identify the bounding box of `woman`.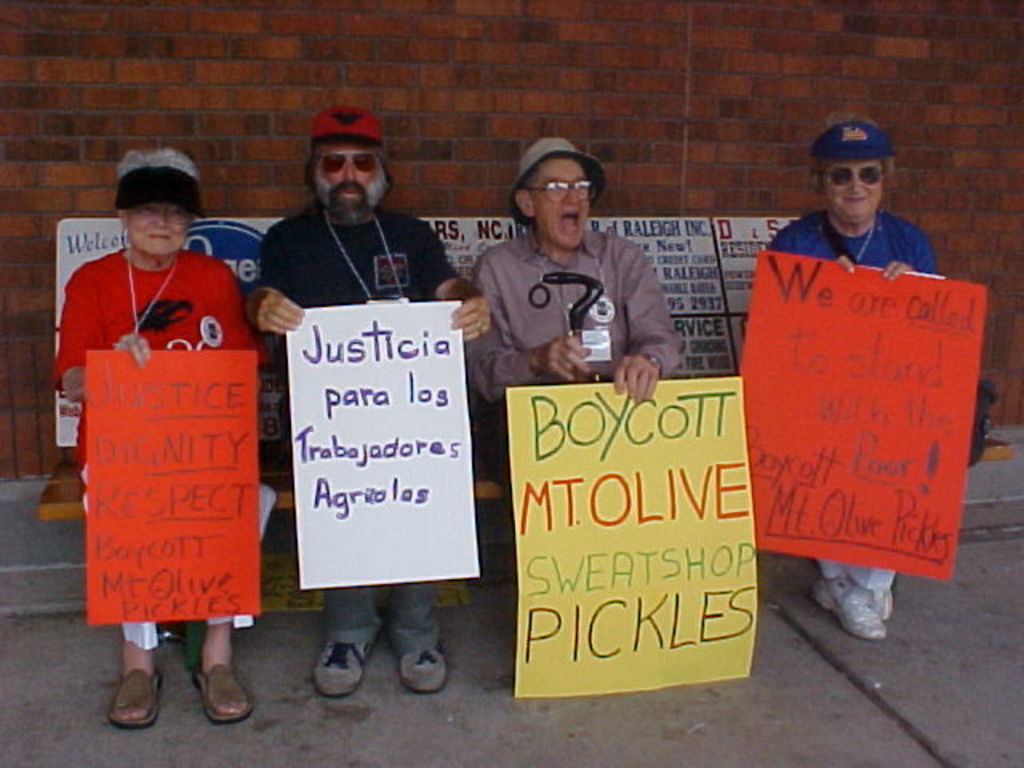
[765, 109, 939, 645].
